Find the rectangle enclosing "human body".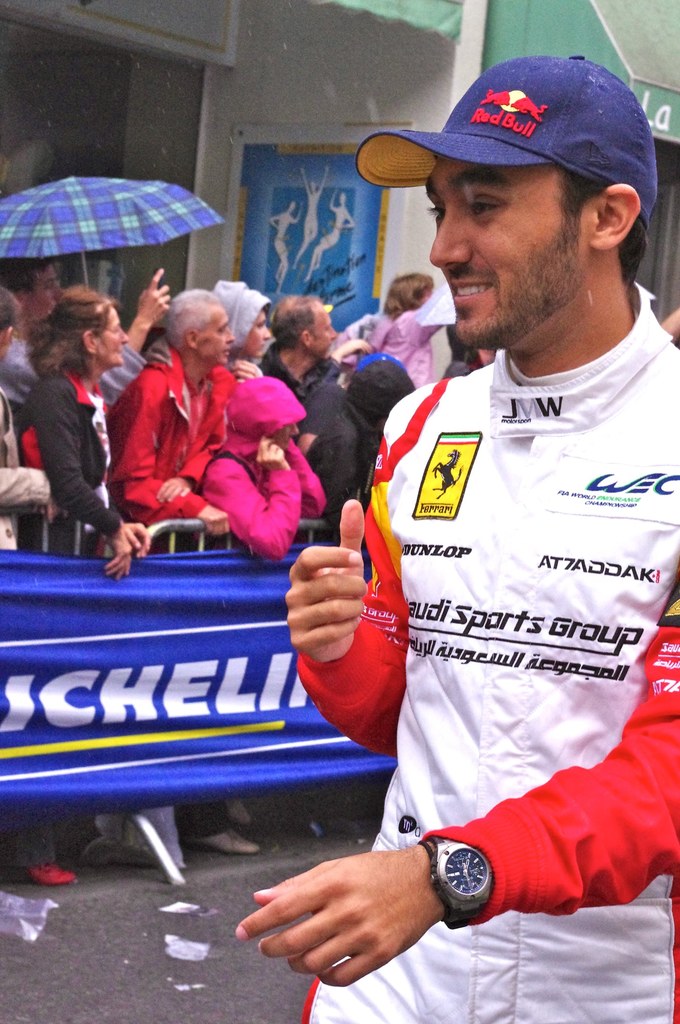
l=20, t=368, r=120, b=578.
